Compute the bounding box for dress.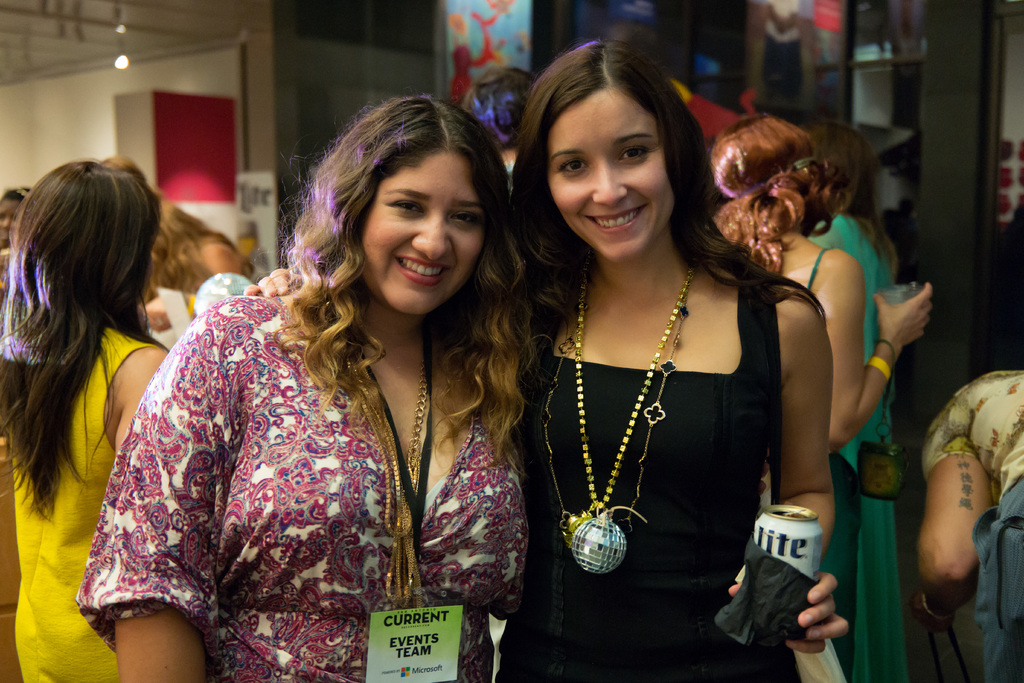
bbox(13, 327, 157, 682).
